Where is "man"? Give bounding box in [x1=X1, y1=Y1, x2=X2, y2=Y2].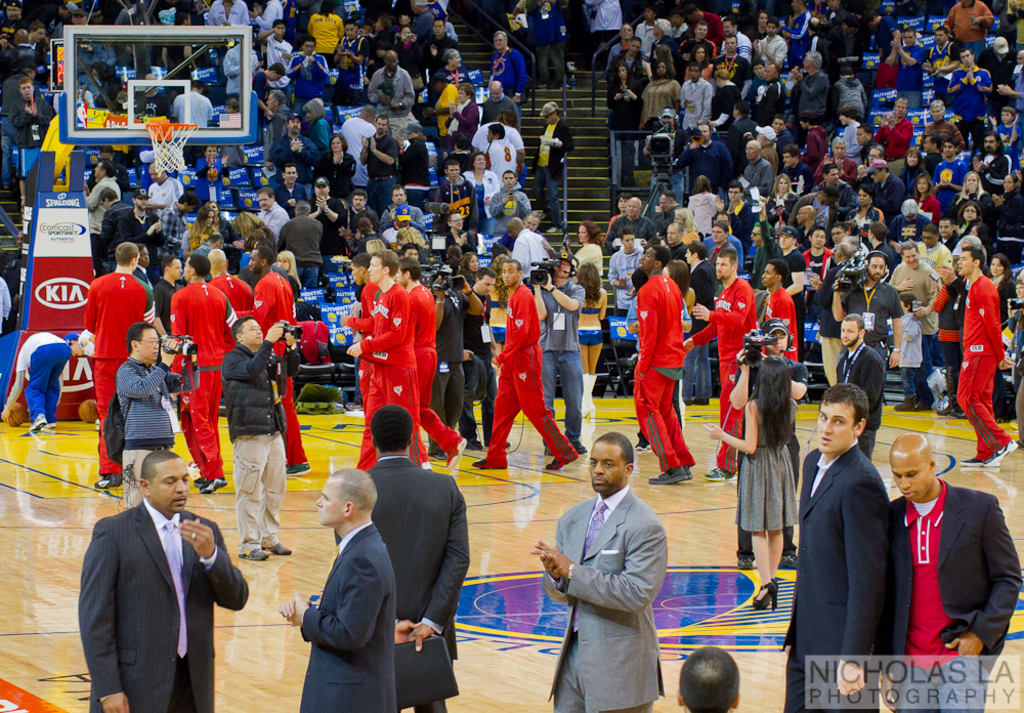
[x1=474, y1=107, x2=528, y2=164].
